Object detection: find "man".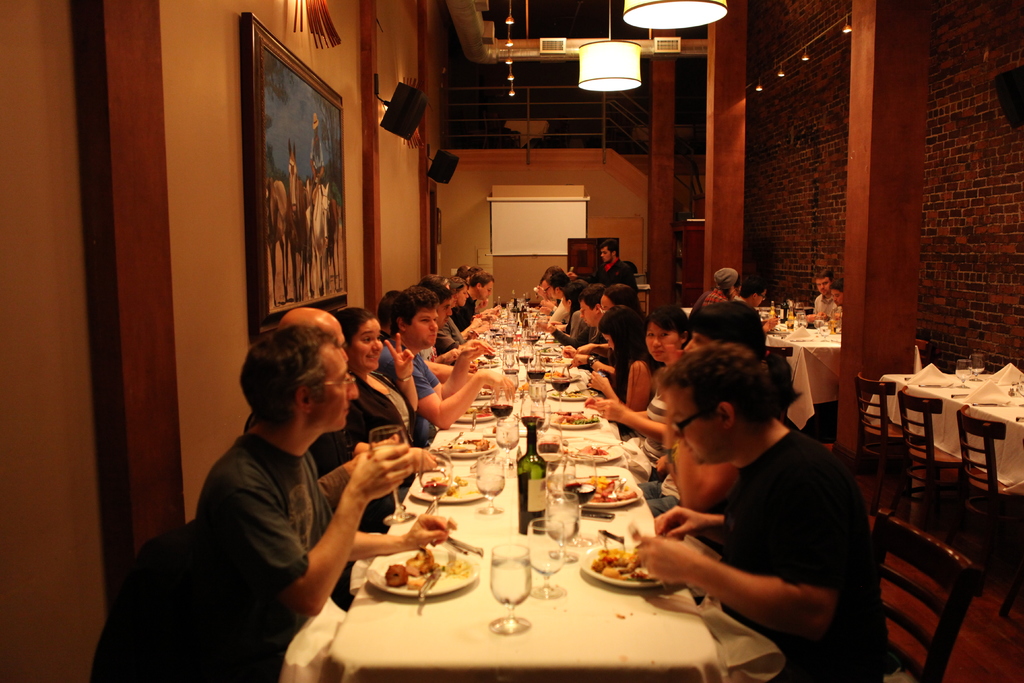
[left=537, top=276, right=556, bottom=315].
